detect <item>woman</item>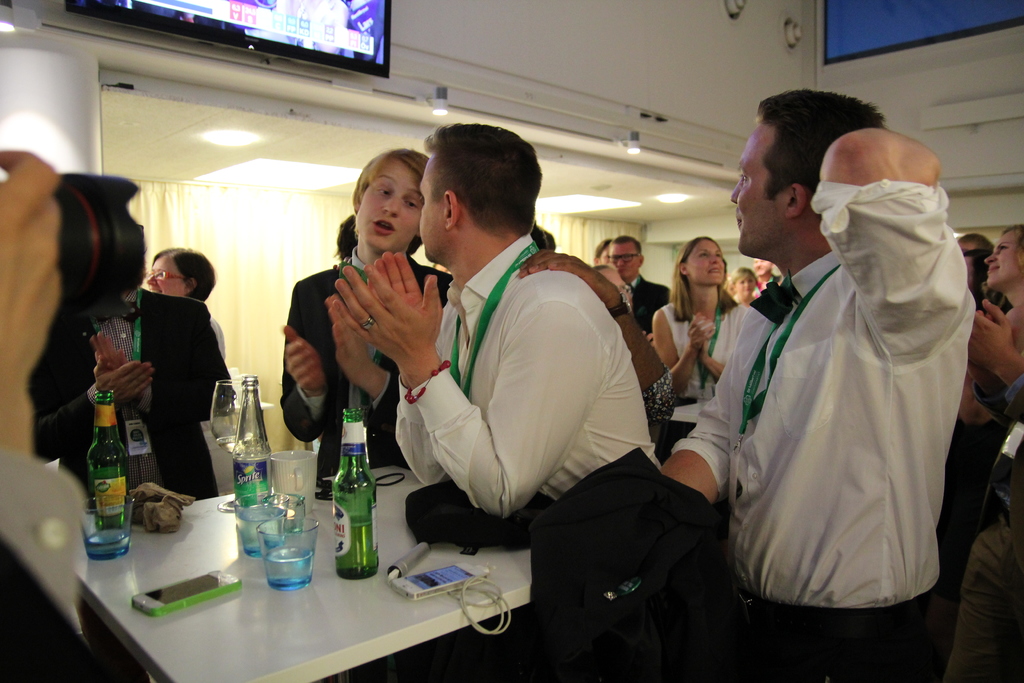
<bbox>988, 218, 1023, 299</bbox>
